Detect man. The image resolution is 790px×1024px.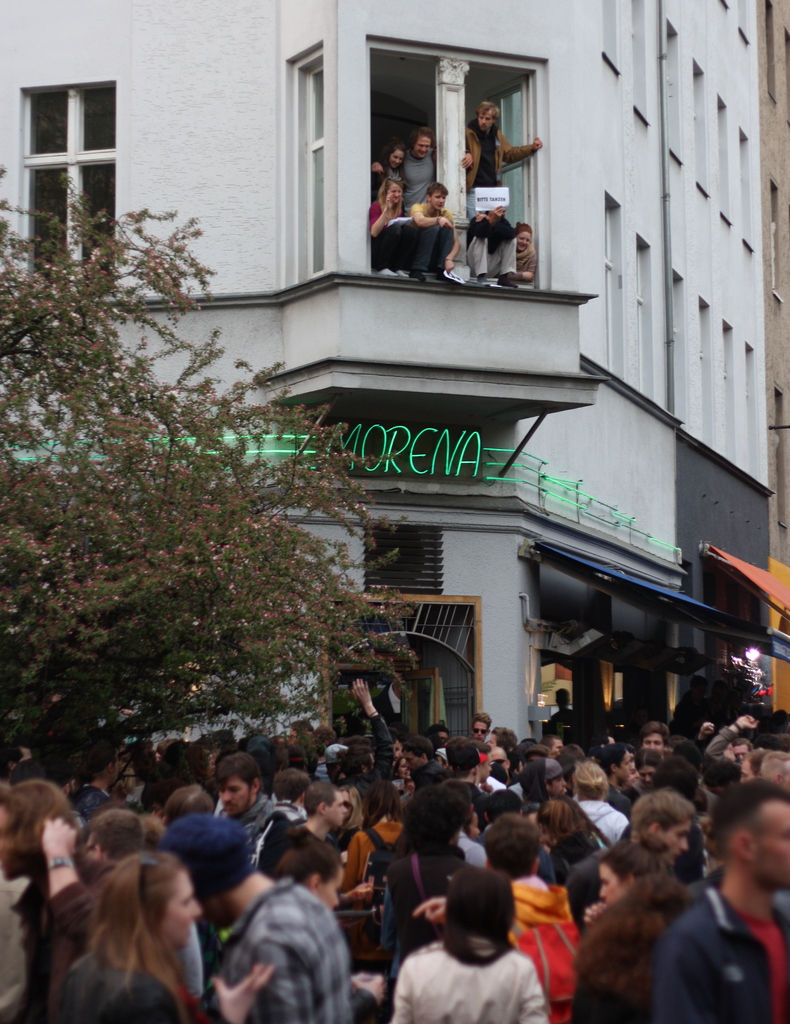
[371, 123, 440, 211].
